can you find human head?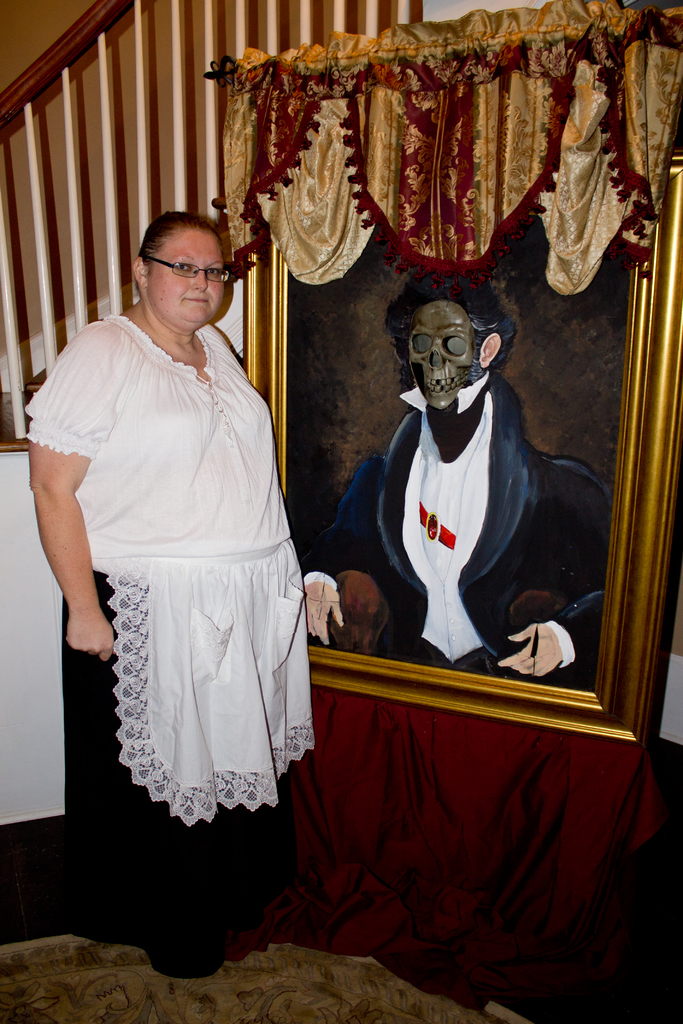
Yes, bounding box: x1=128 y1=212 x2=229 y2=326.
